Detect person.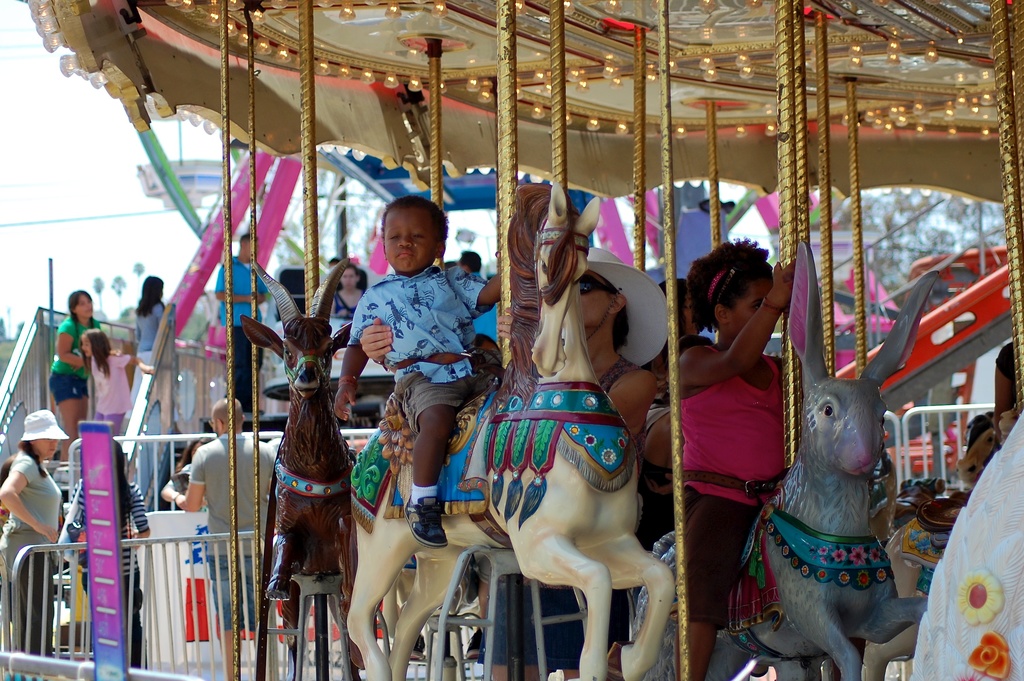
Detected at pyautogui.locateOnScreen(328, 258, 366, 316).
